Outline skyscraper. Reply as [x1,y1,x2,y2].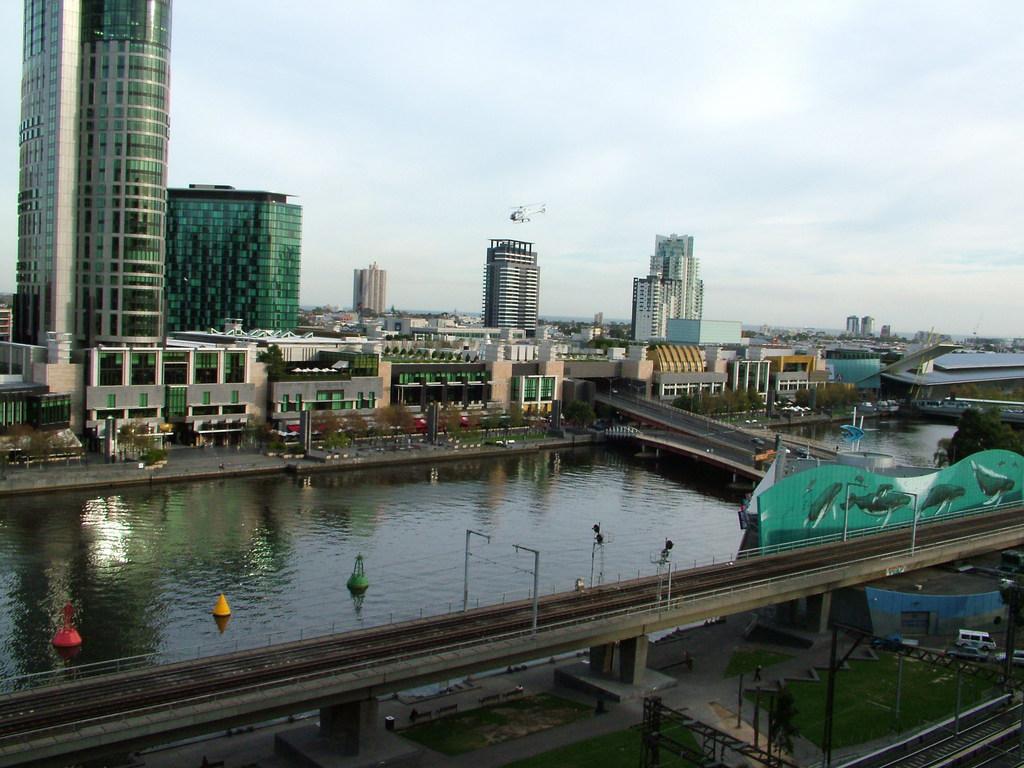
[23,0,180,429].
